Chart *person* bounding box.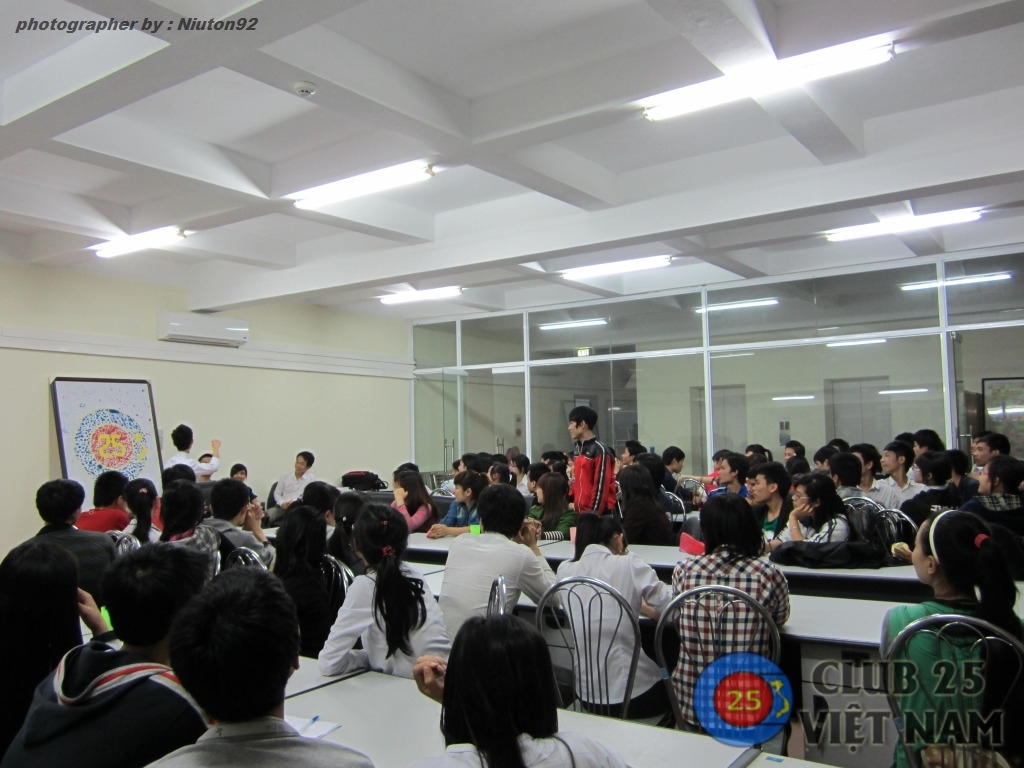
Charted: crop(561, 414, 618, 555).
